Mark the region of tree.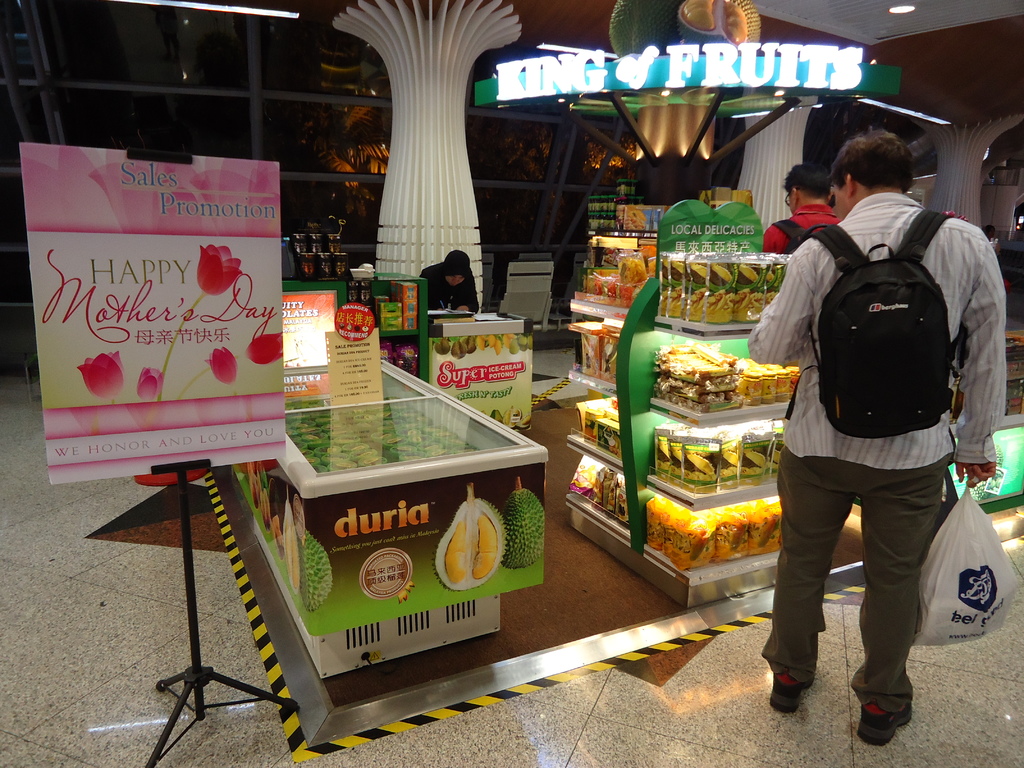
Region: {"x1": 290, "y1": 27, "x2": 406, "y2": 234}.
